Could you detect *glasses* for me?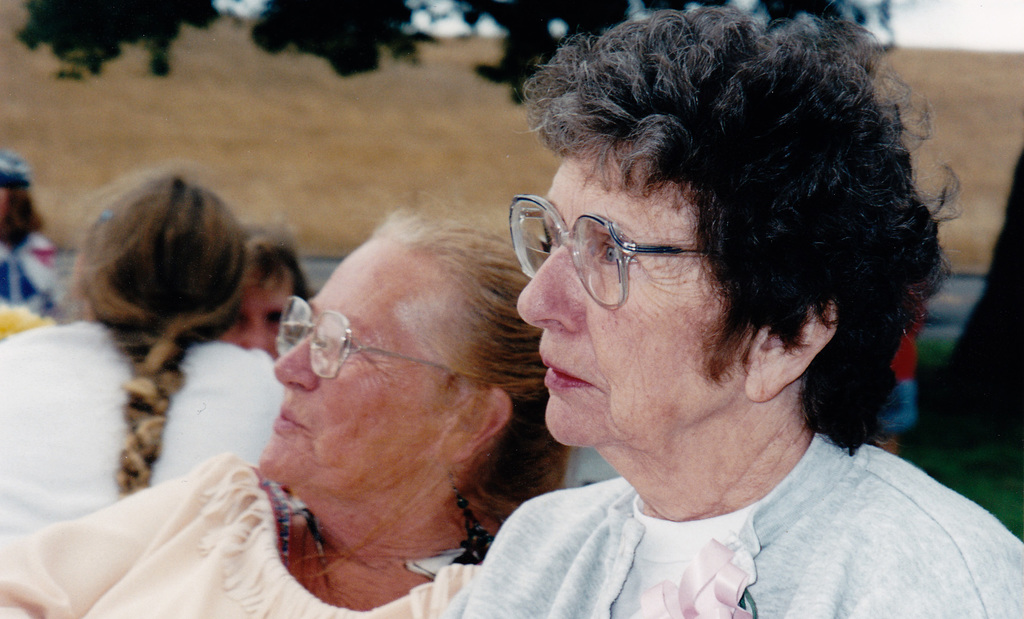
Detection result: Rect(270, 293, 492, 385).
